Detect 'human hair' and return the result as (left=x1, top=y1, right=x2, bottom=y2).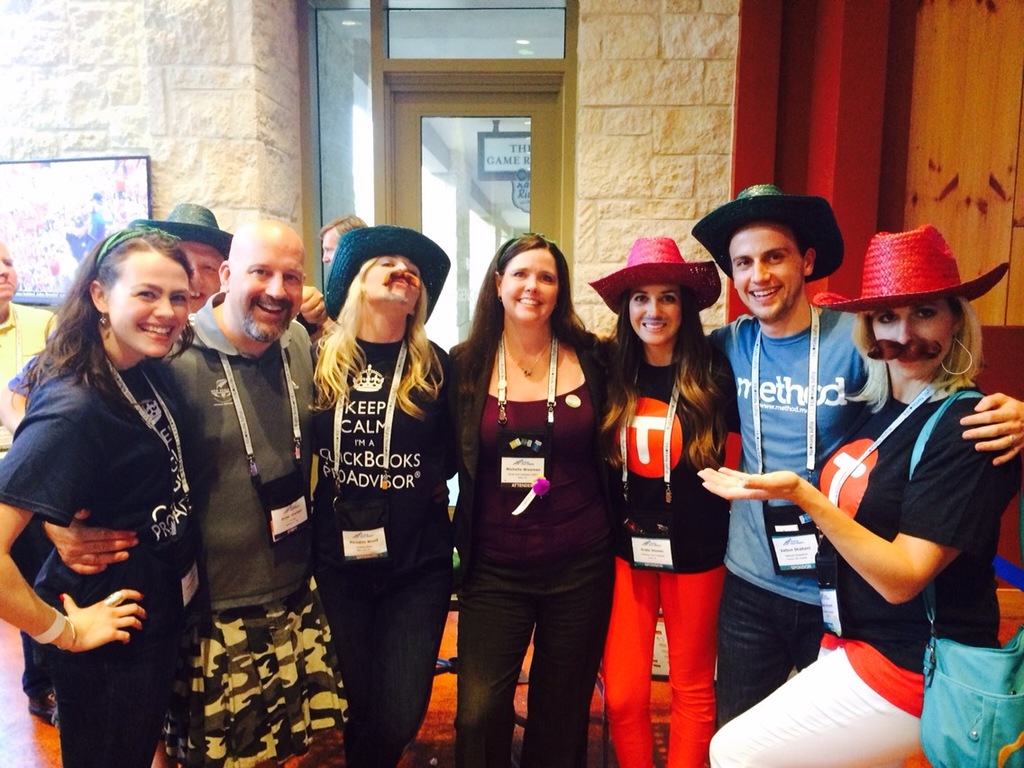
(left=303, top=262, right=435, bottom=423).
